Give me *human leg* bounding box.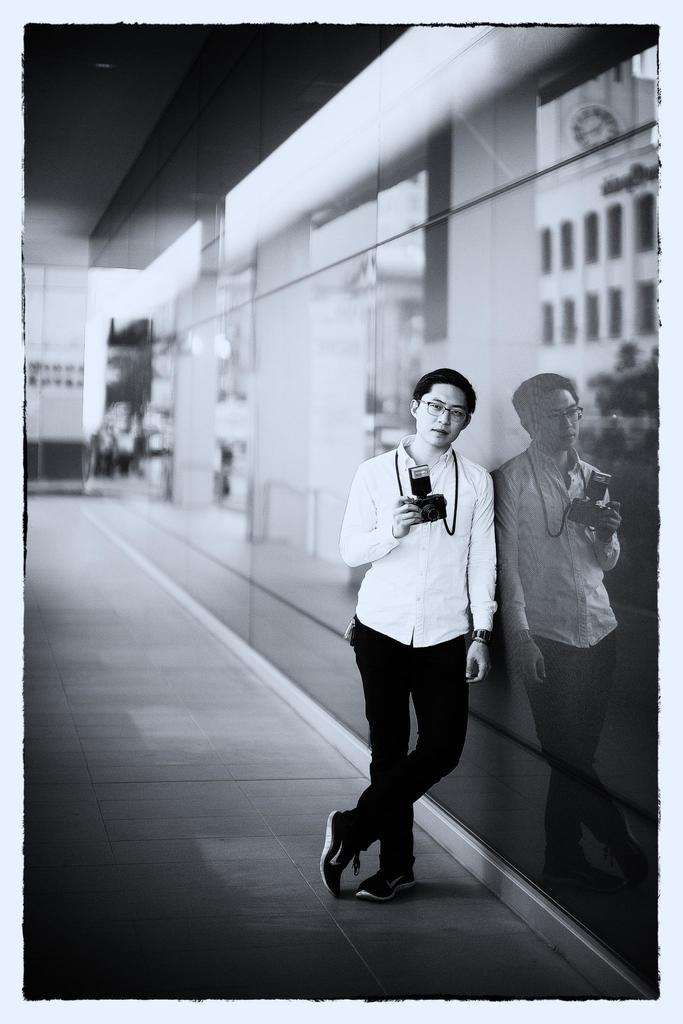
Rect(358, 583, 418, 901).
